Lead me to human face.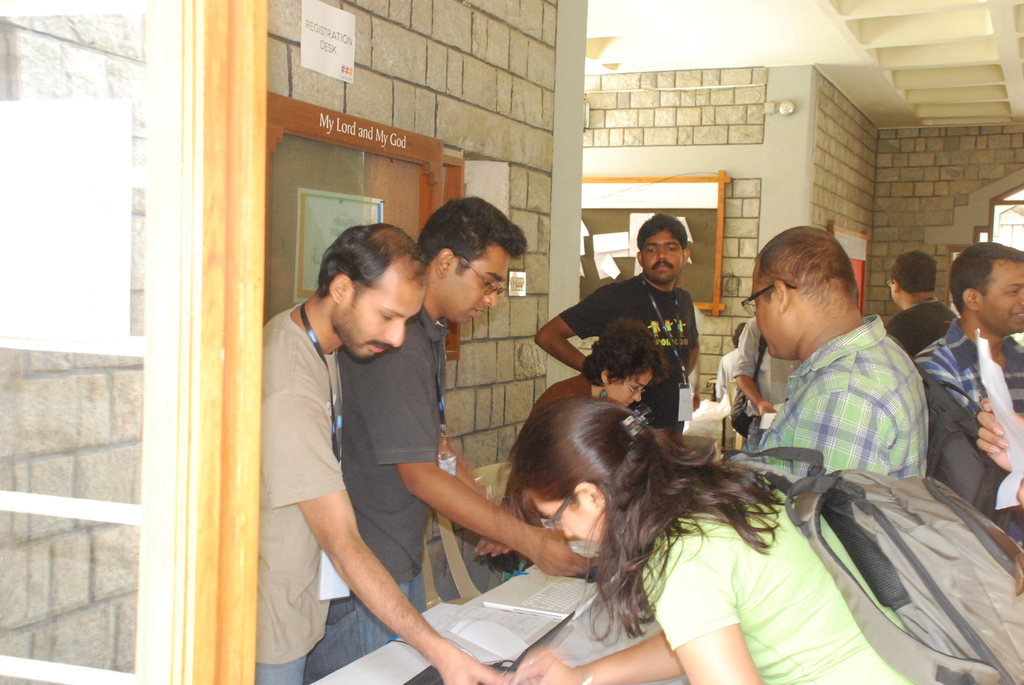
Lead to (left=535, top=500, right=605, bottom=544).
